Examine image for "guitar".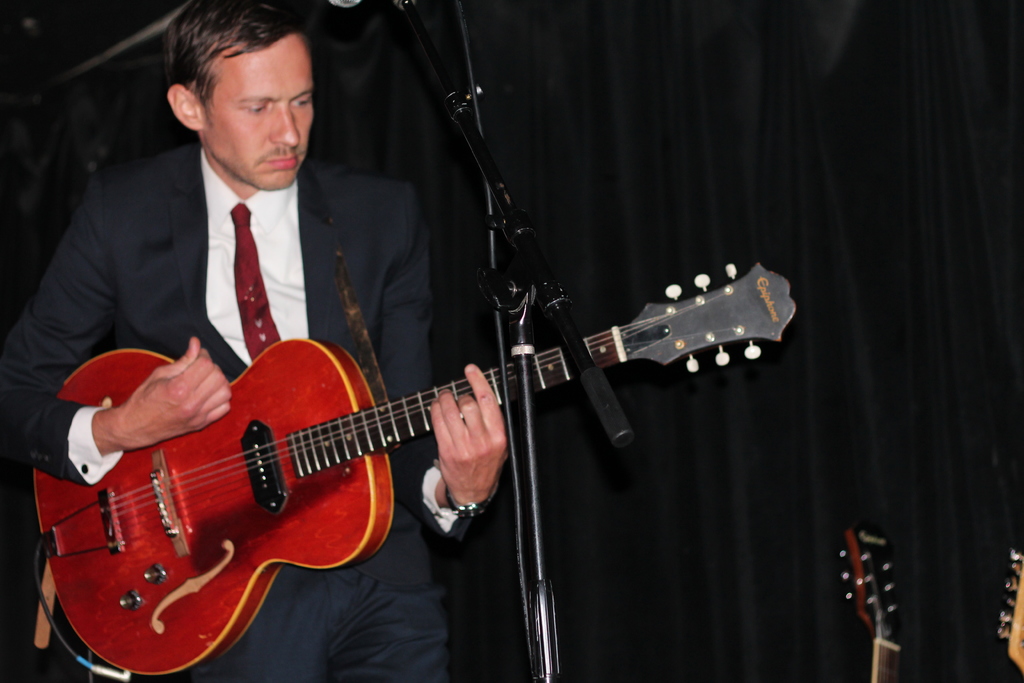
Examination result: (left=30, top=259, right=800, bottom=678).
